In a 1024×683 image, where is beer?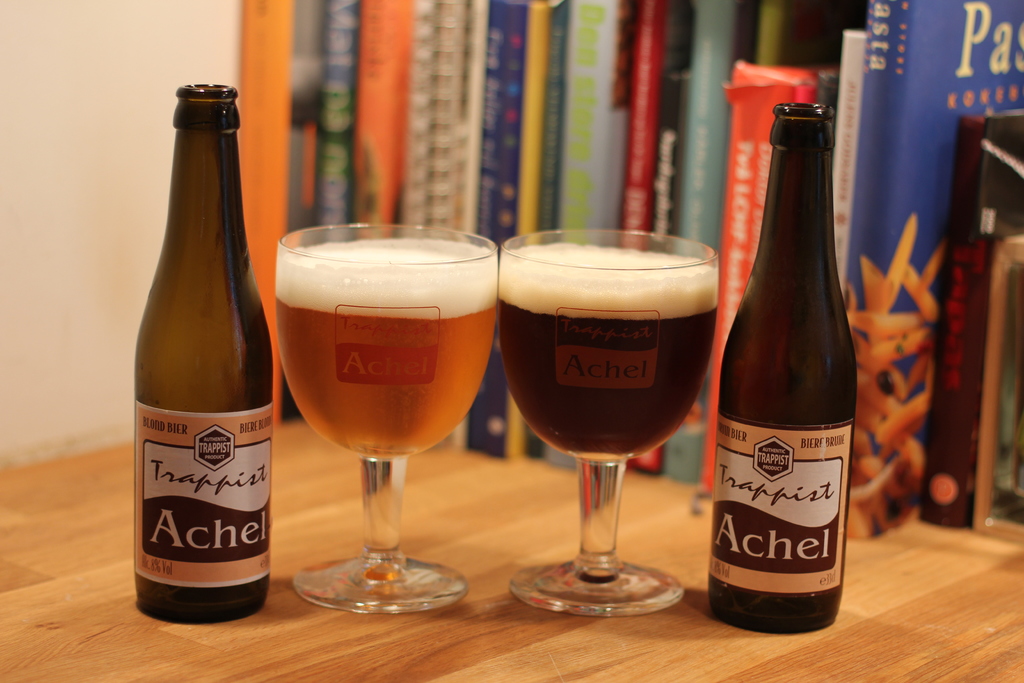
BBox(499, 248, 715, 449).
